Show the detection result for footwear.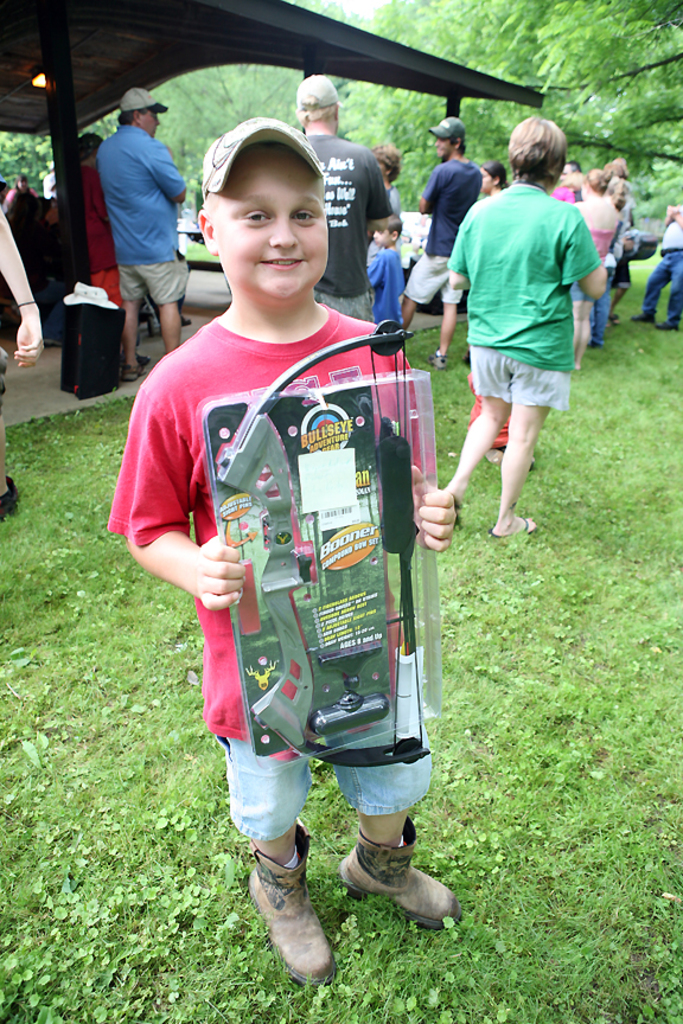
[x1=122, y1=358, x2=146, y2=380].
